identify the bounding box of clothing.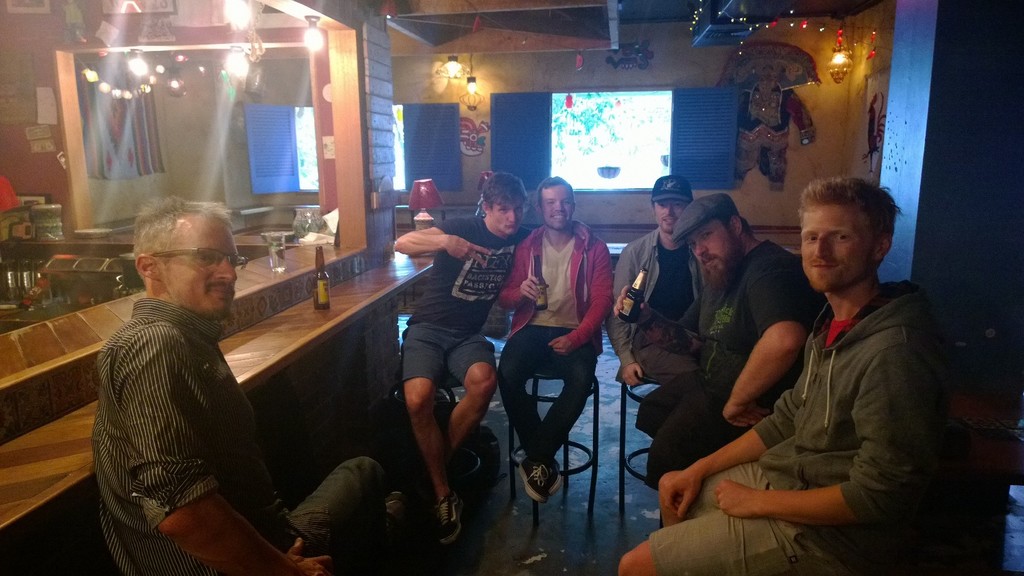
detection(503, 183, 617, 473).
